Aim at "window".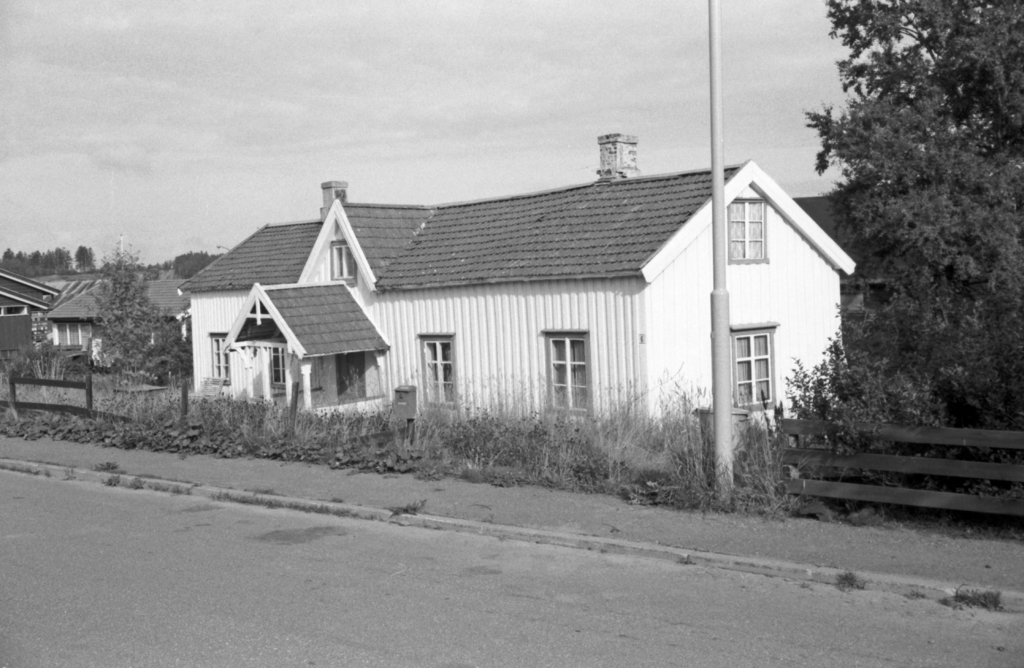
Aimed at <box>730,323,780,417</box>.
